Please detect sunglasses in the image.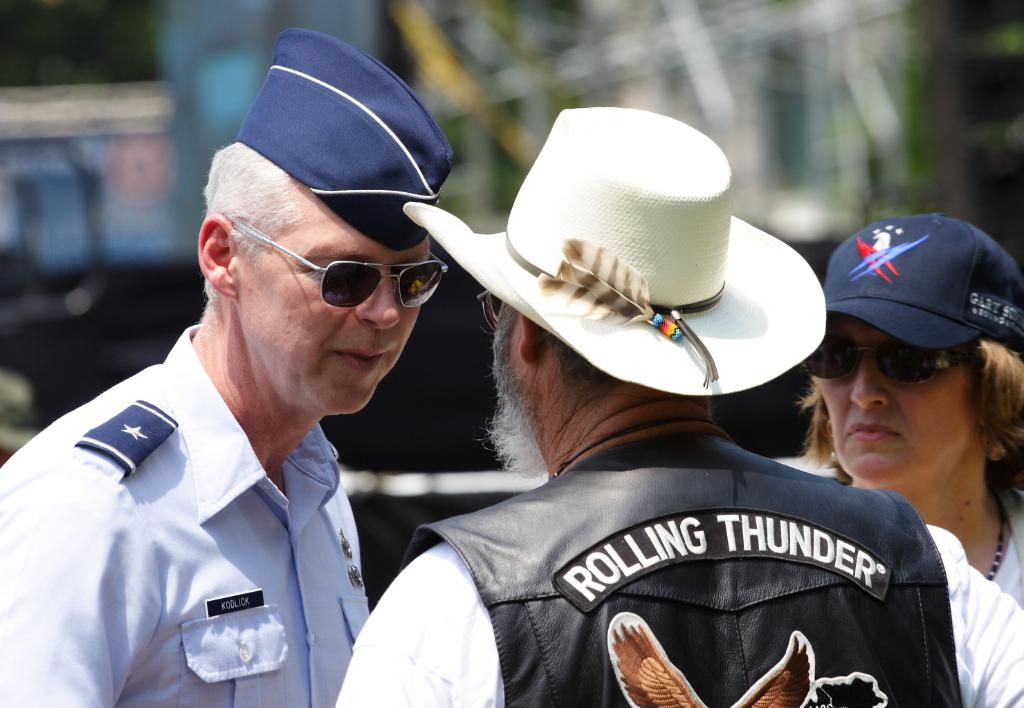
left=801, top=335, right=973, bottom=388.
